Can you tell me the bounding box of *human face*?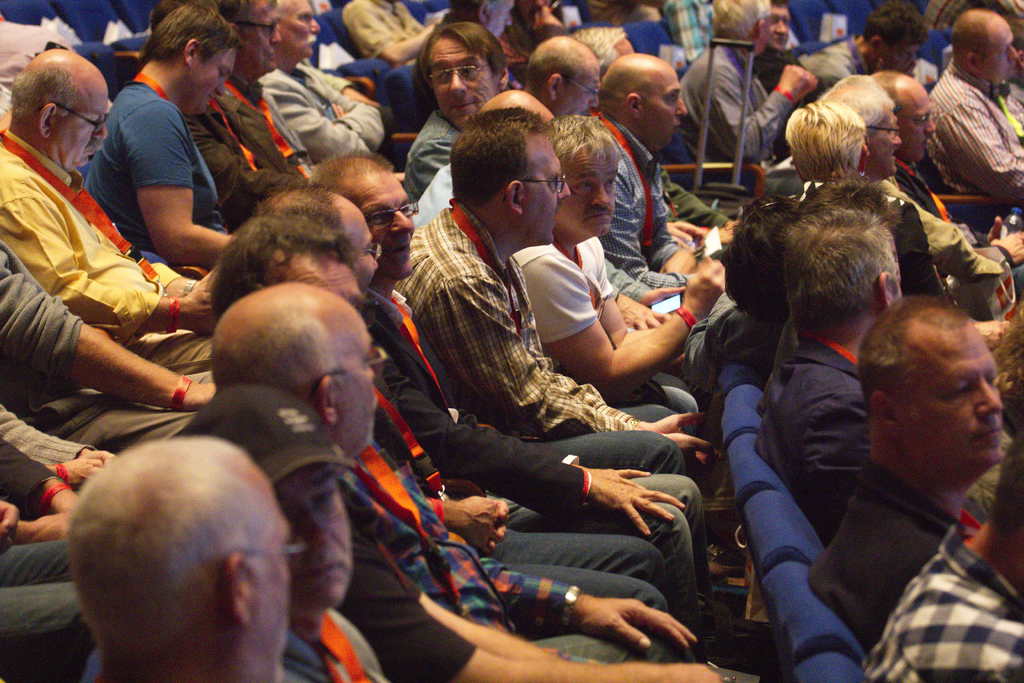
[273,465,353,605].
